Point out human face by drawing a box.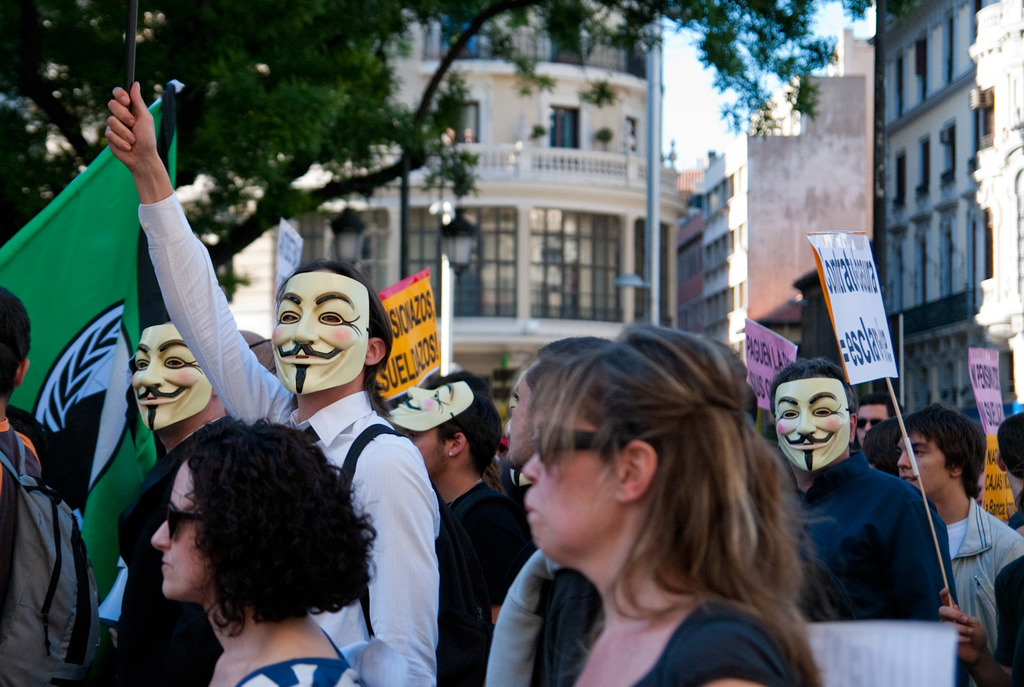
<bbox>150, 461, 211, 604</bbox>.
